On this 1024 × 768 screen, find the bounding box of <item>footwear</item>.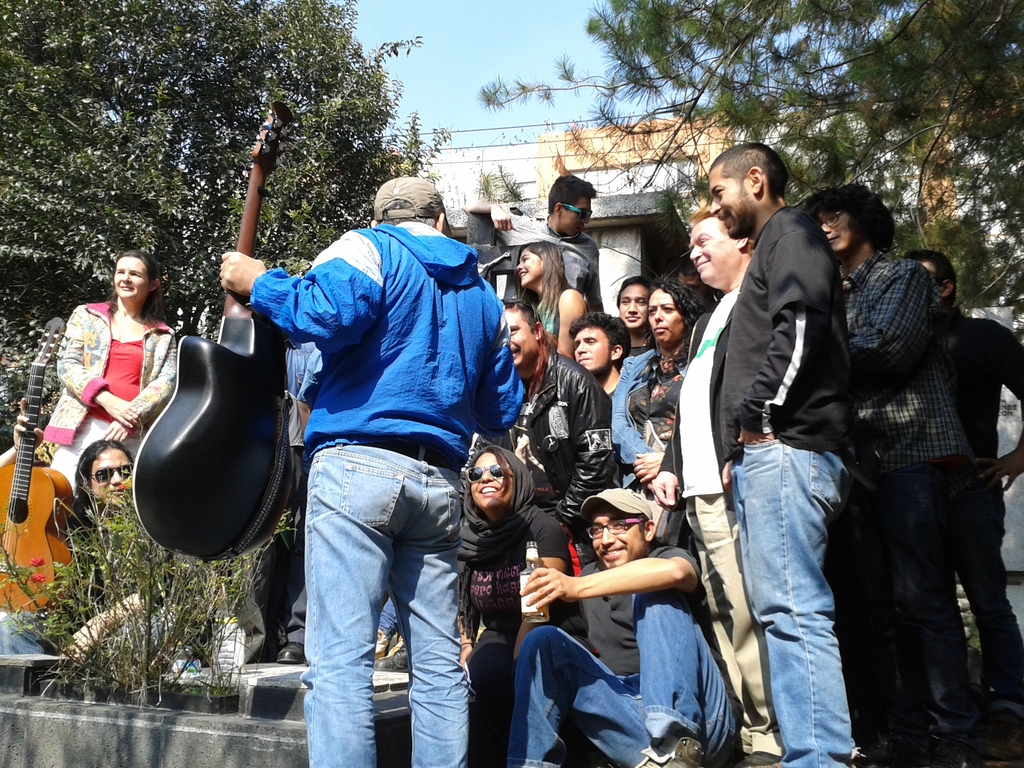
Bounding box: box=[737, 750, 782, 767].
